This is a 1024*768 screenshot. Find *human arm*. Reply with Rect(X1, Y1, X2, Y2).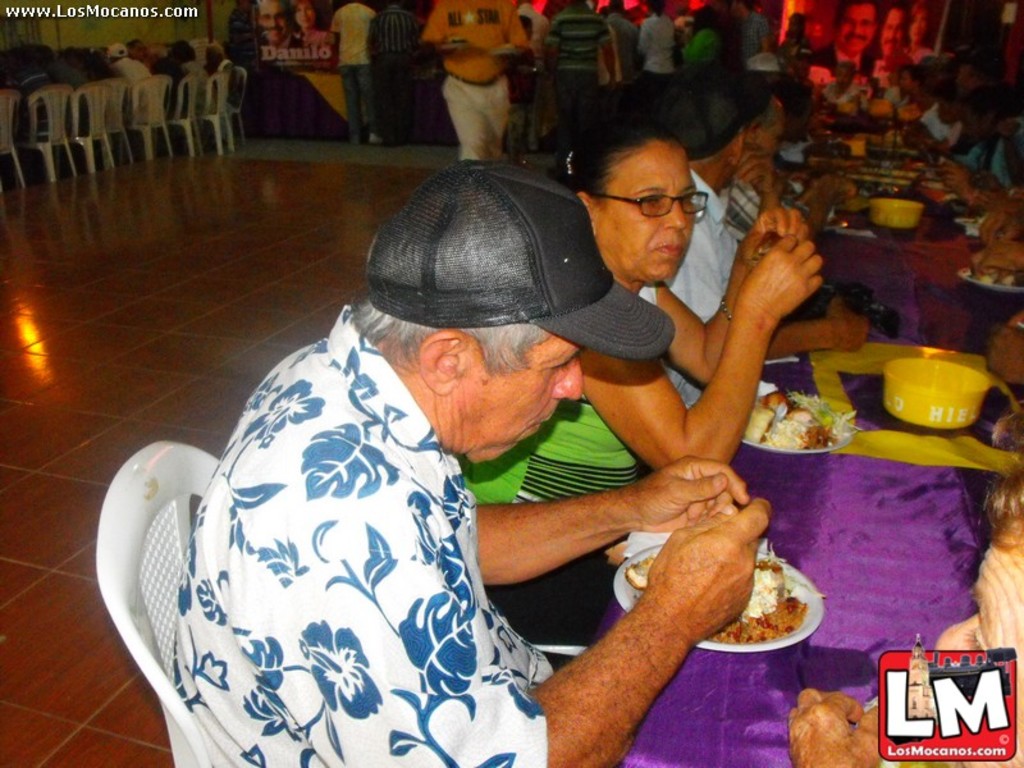
Rect(591, 223, 801, 472).
